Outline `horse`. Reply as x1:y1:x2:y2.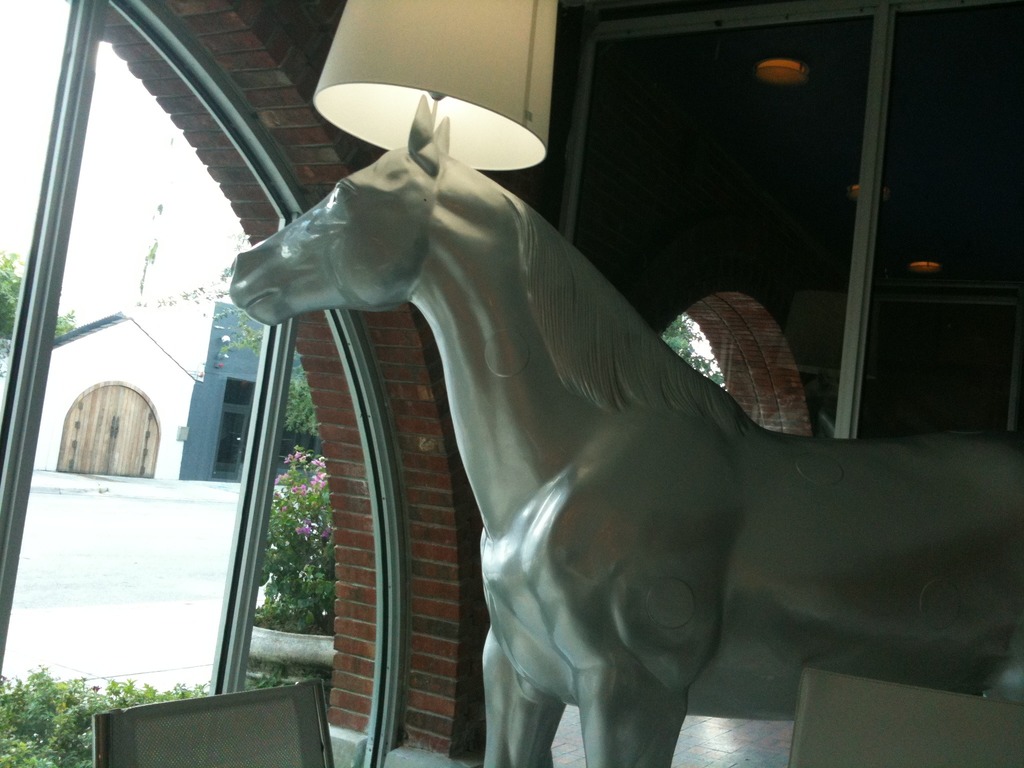
227:91:1023:767.
